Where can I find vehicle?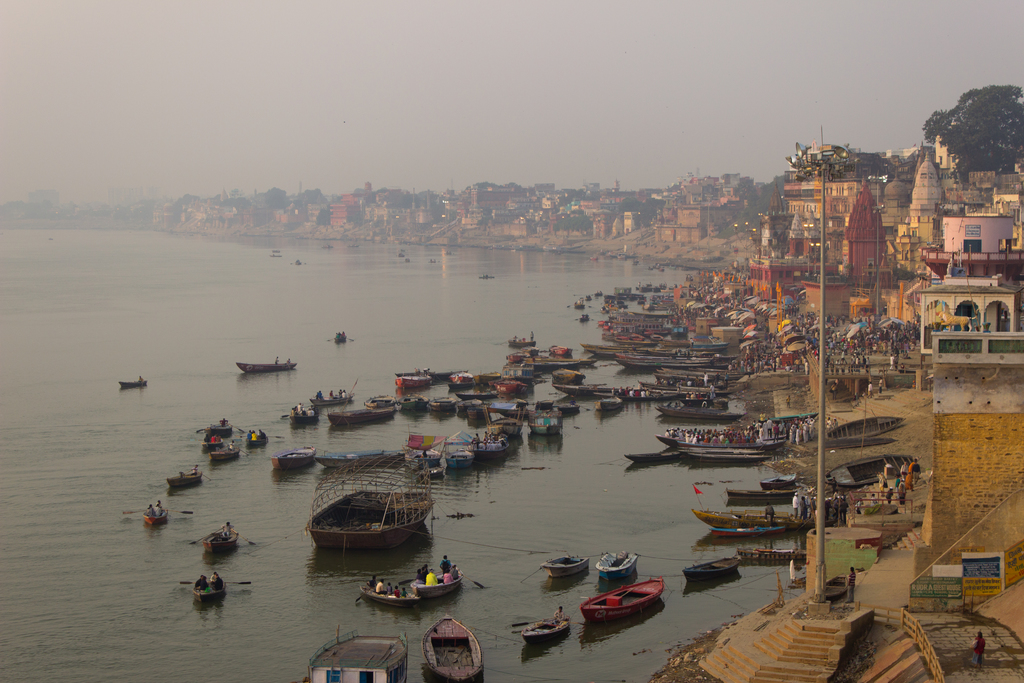
You can find it at bbox=(166, 466, 211, 488).
